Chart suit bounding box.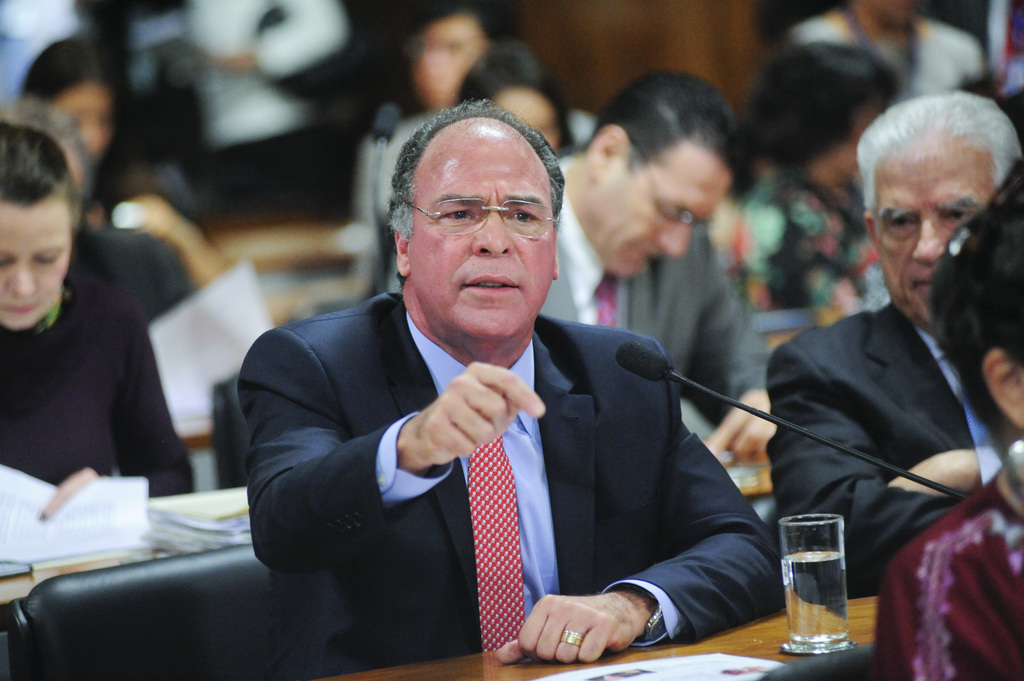
Charted: locate(539, 148, 769, 435).
